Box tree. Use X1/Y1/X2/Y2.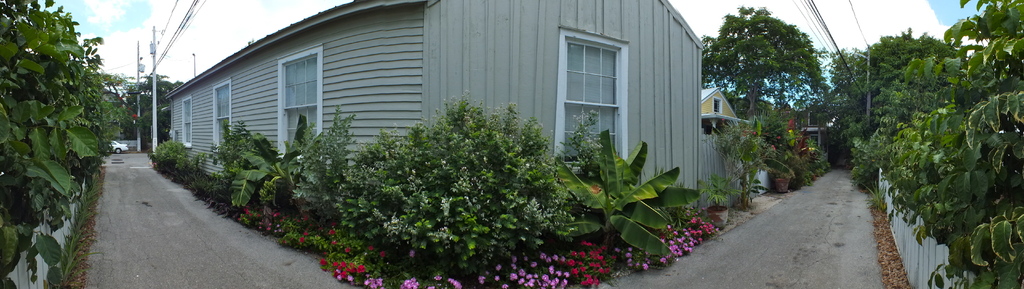
841/25/933/181.
